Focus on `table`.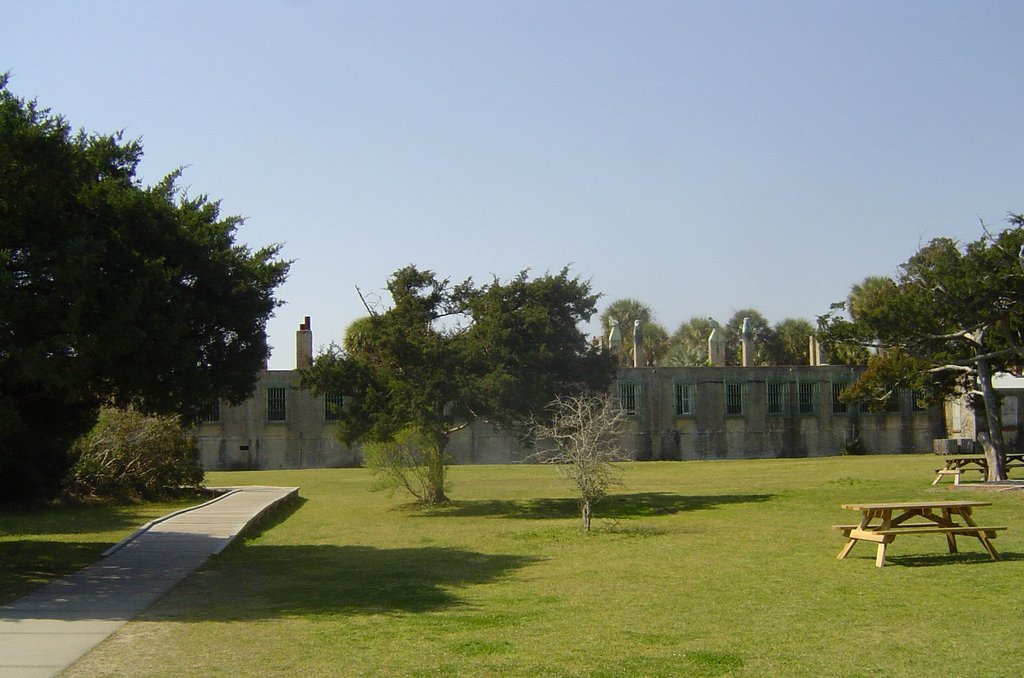
Focused at (841,494,1004,566).
